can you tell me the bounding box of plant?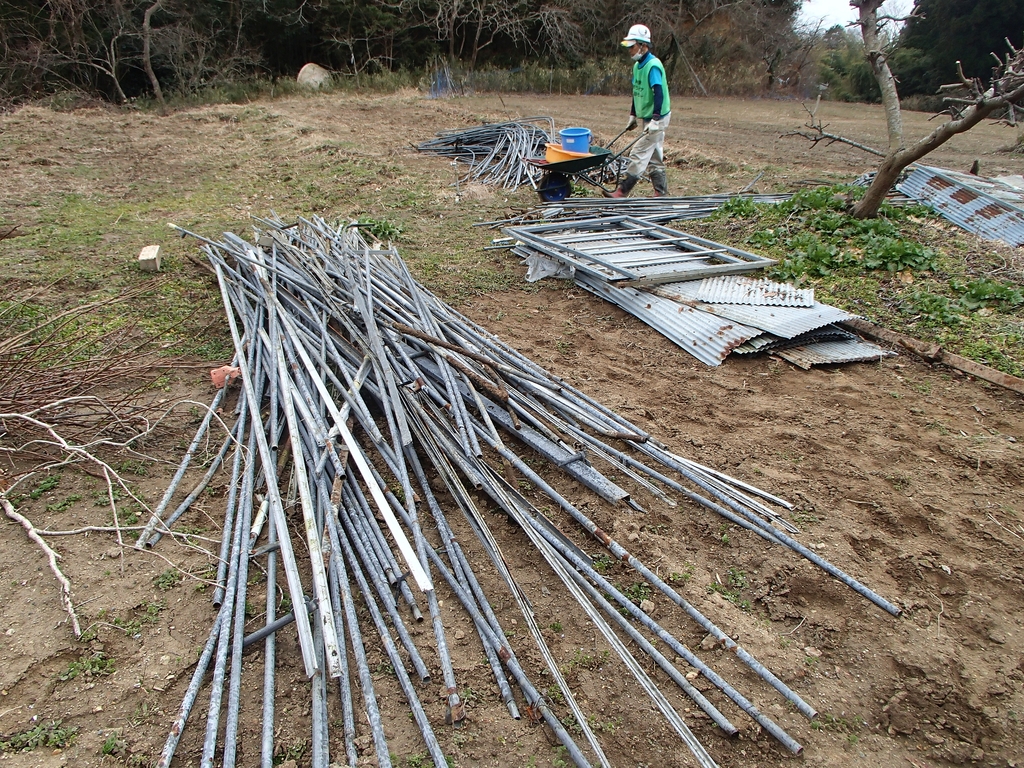
detection(478, 58, 516, 102).
